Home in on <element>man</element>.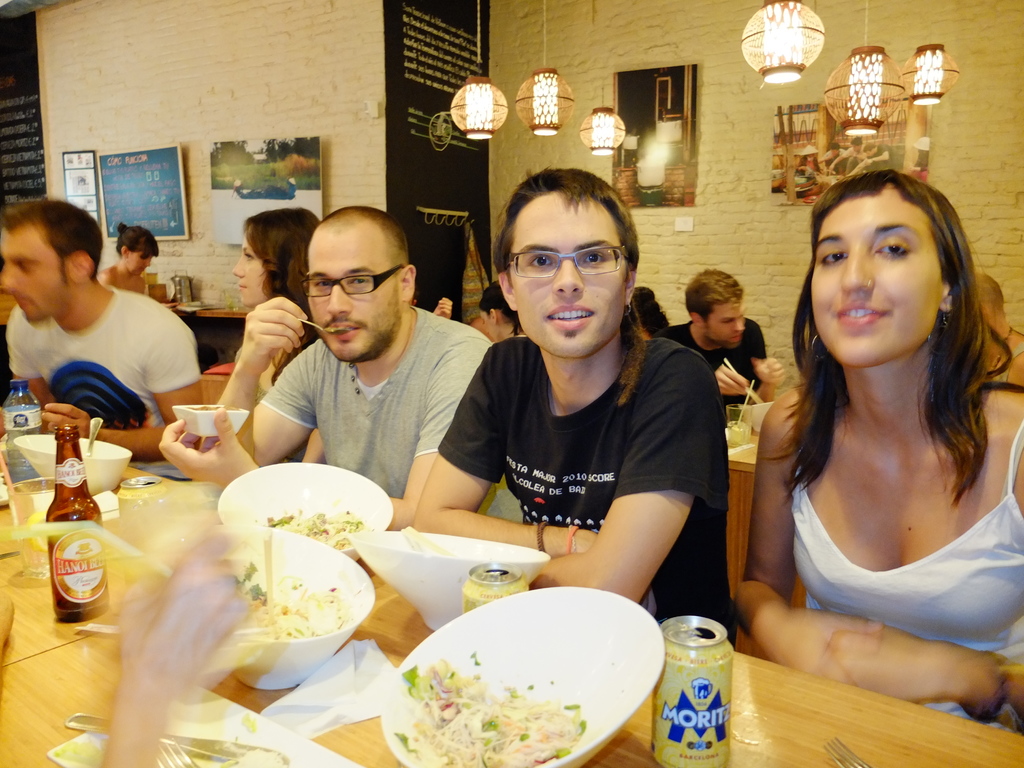
Homed in at [x1=0, y1=201, x2=225, y2=461].
